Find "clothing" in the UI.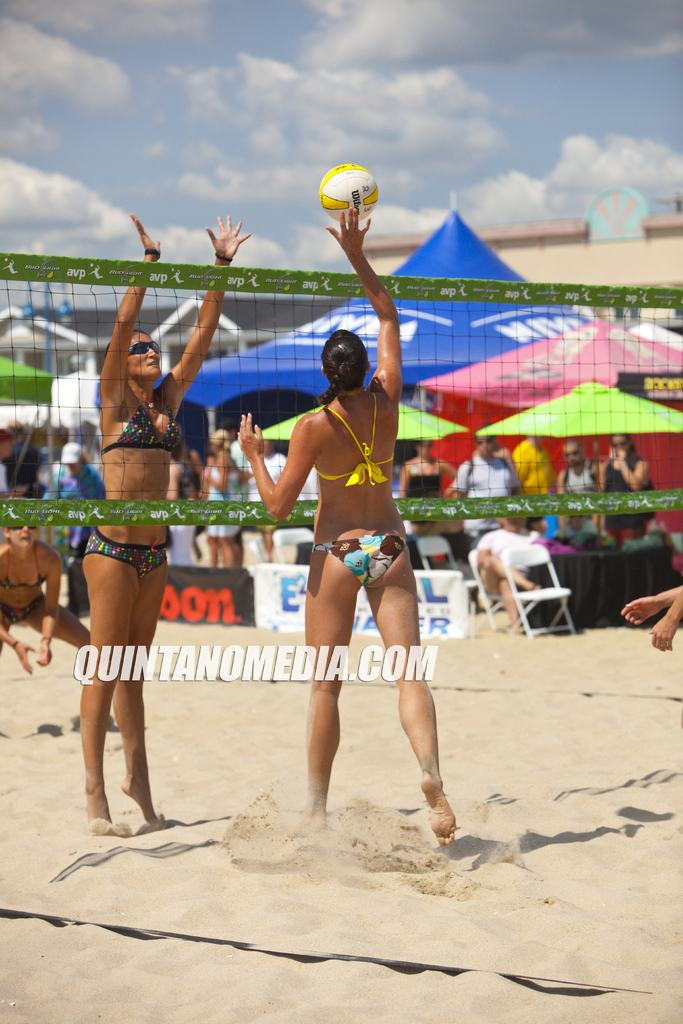
UI element at box=[99, 394, 176, 461].
